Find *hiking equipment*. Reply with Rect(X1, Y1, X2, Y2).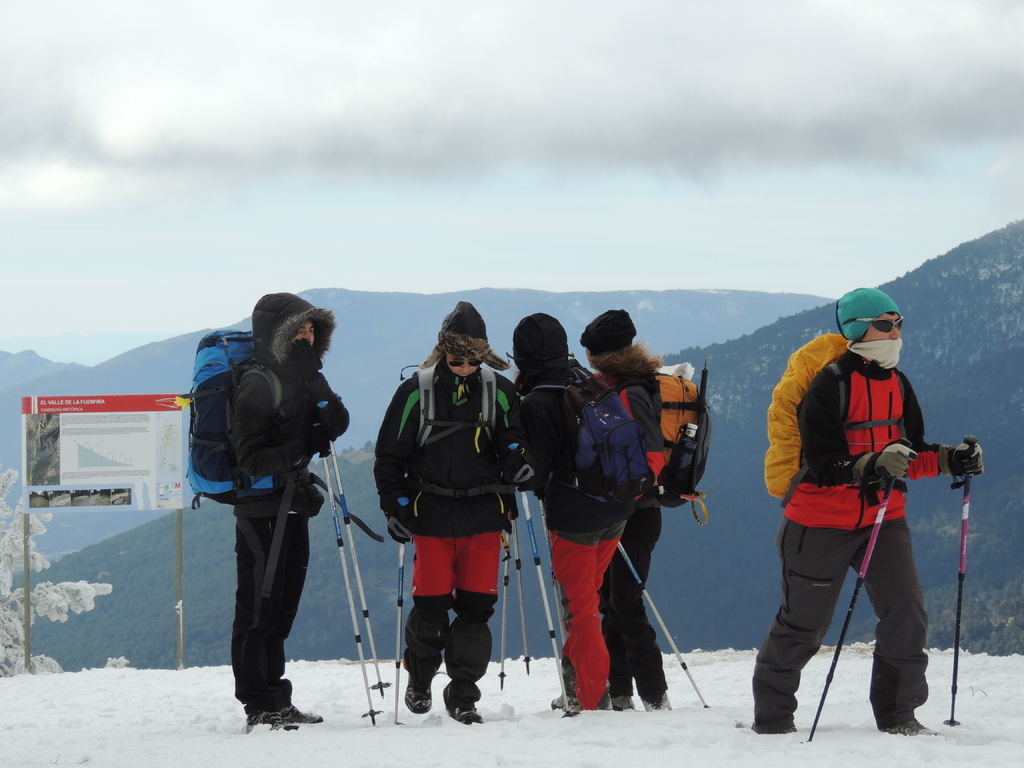
Rect(806, 436, 911, 742).
